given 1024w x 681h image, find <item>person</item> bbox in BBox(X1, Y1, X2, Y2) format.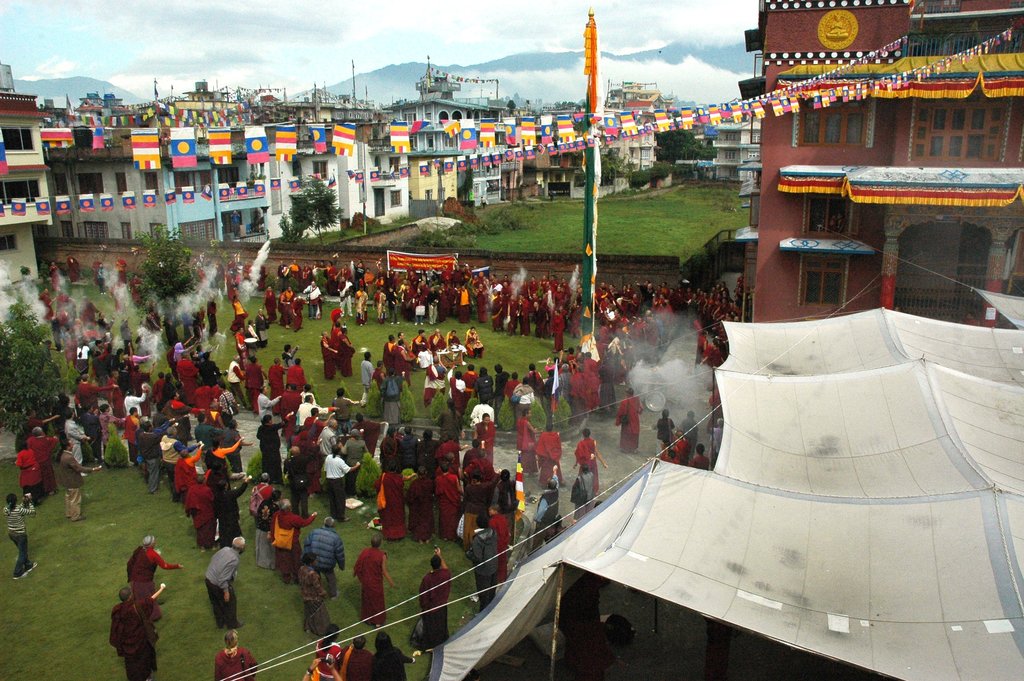
BBox(208, 260, 232, 297).
